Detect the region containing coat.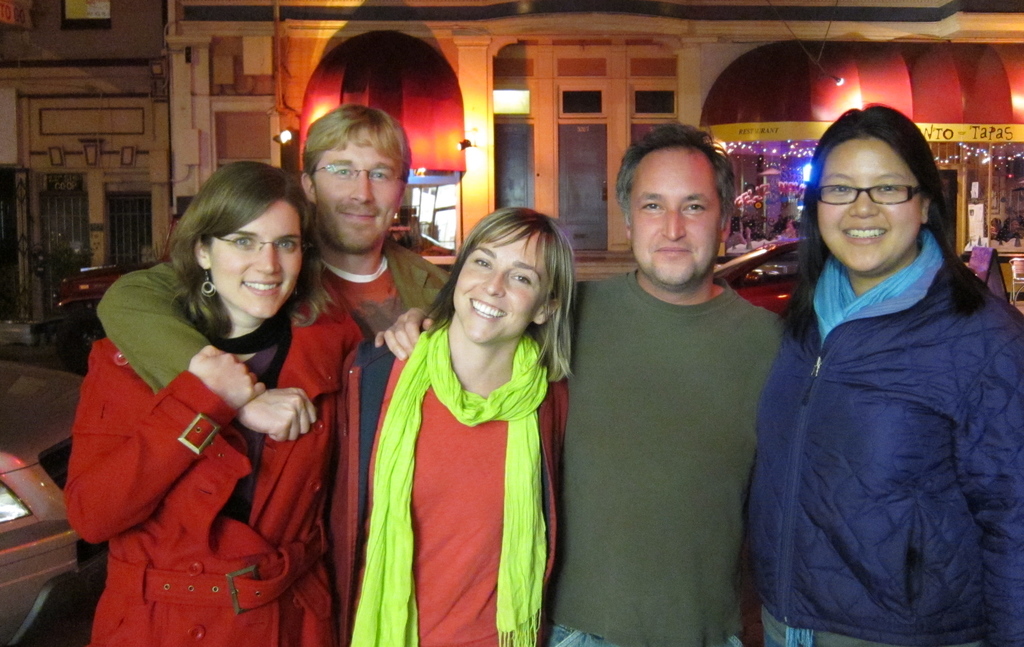
{"x1": 100, "y1": 223, "x2": 447, "y2": 399}.
